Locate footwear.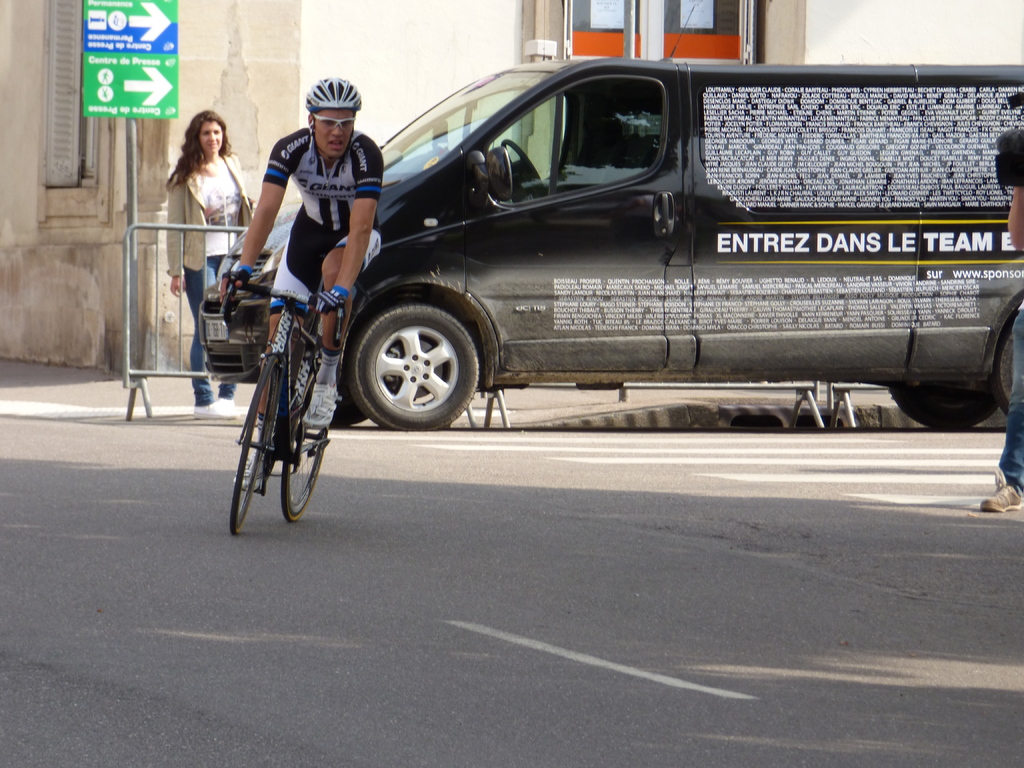
Bounding box: box=[301, 387, 343, 429].
